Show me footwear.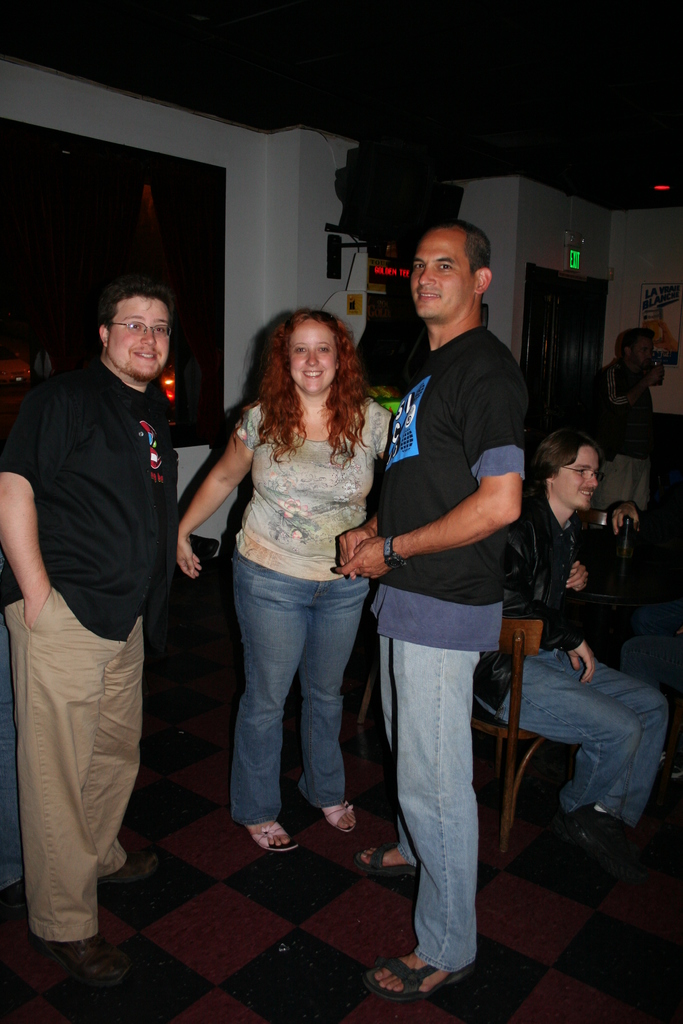
footwear is here: {"x1": 552, "y1": 815, "x2": 604, "y2": 869}.
